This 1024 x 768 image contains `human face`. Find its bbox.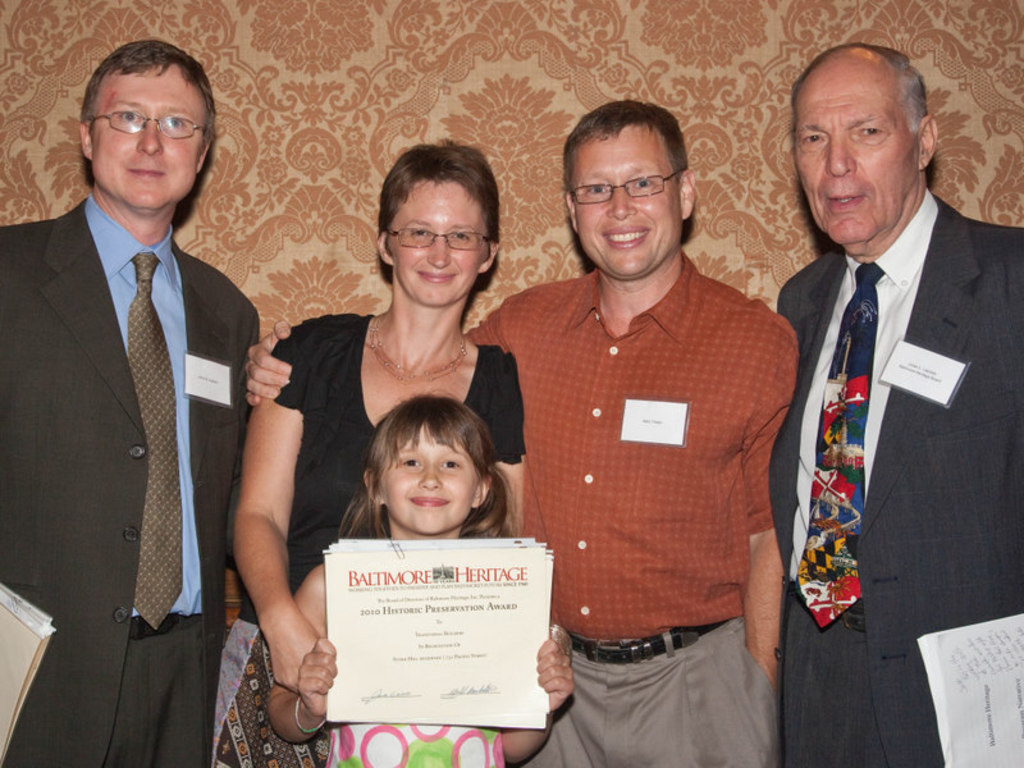
l=383, t=429, r=483, b=535.
